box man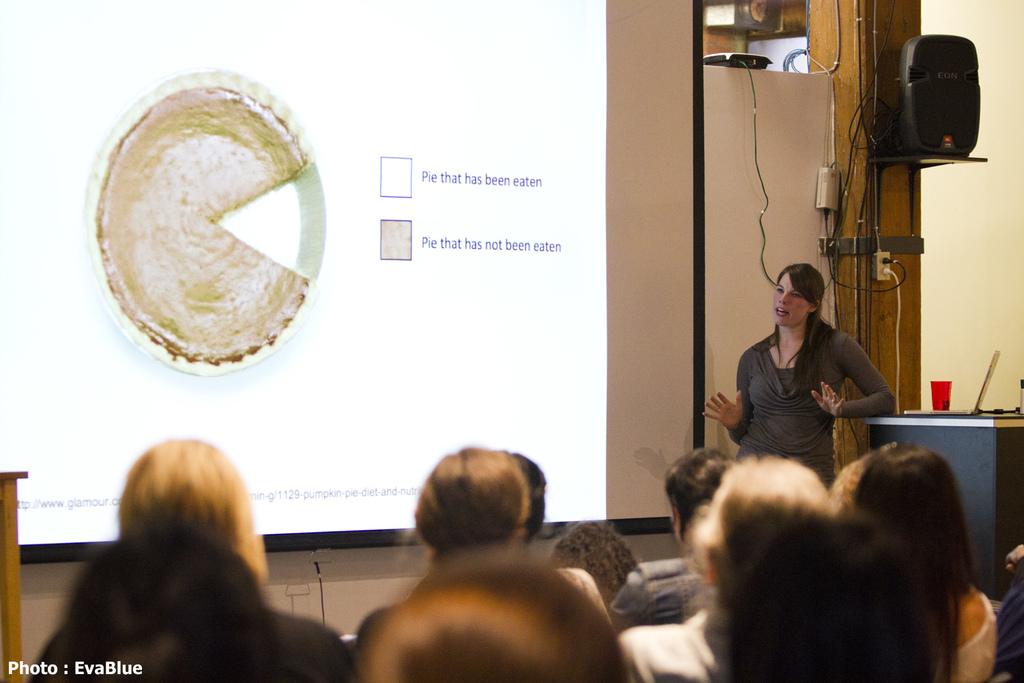
(616, 456, 834, 682)
